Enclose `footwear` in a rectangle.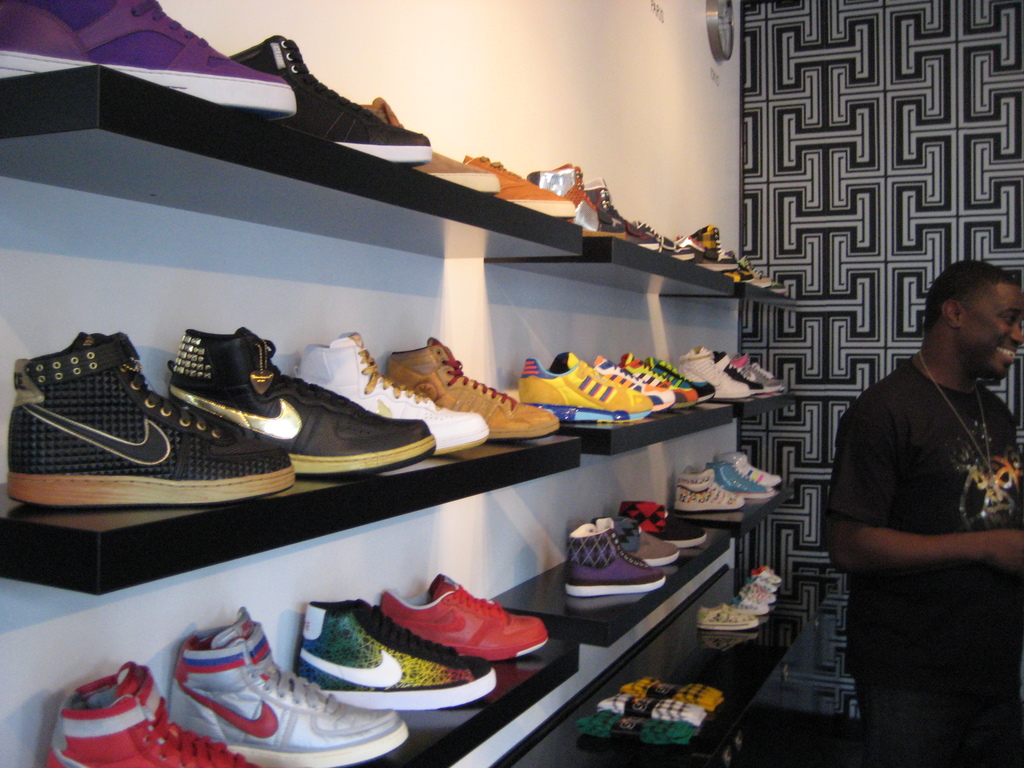
{"left": 705, "top": 460, "right": 778, "bottom": 500}.
